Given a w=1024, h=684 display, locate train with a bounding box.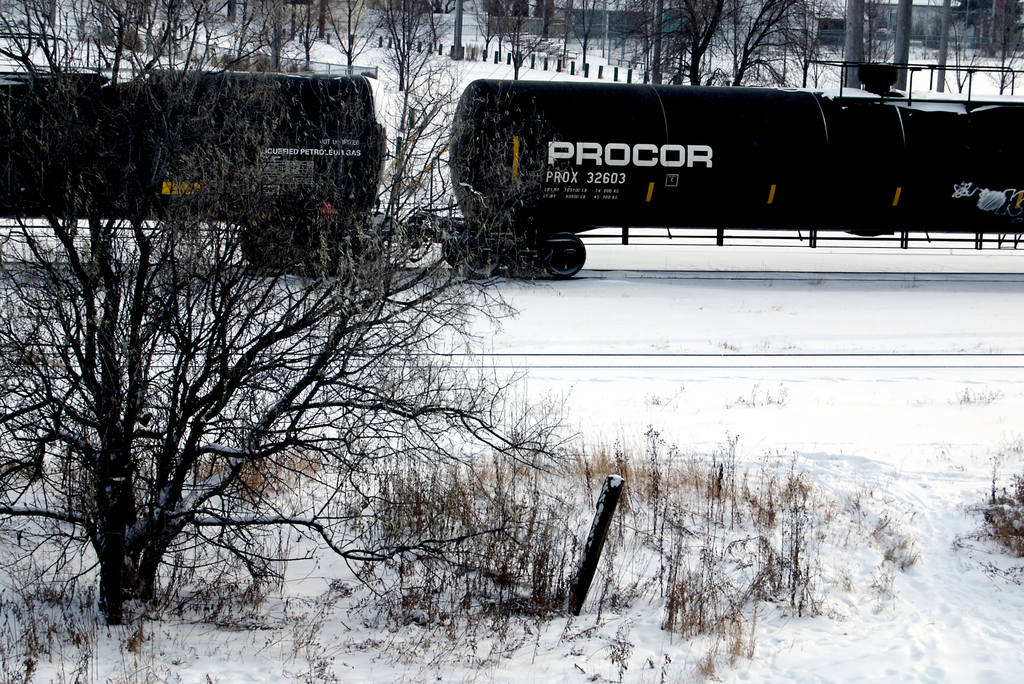
Located: region(0, 58, 1023, 275).
